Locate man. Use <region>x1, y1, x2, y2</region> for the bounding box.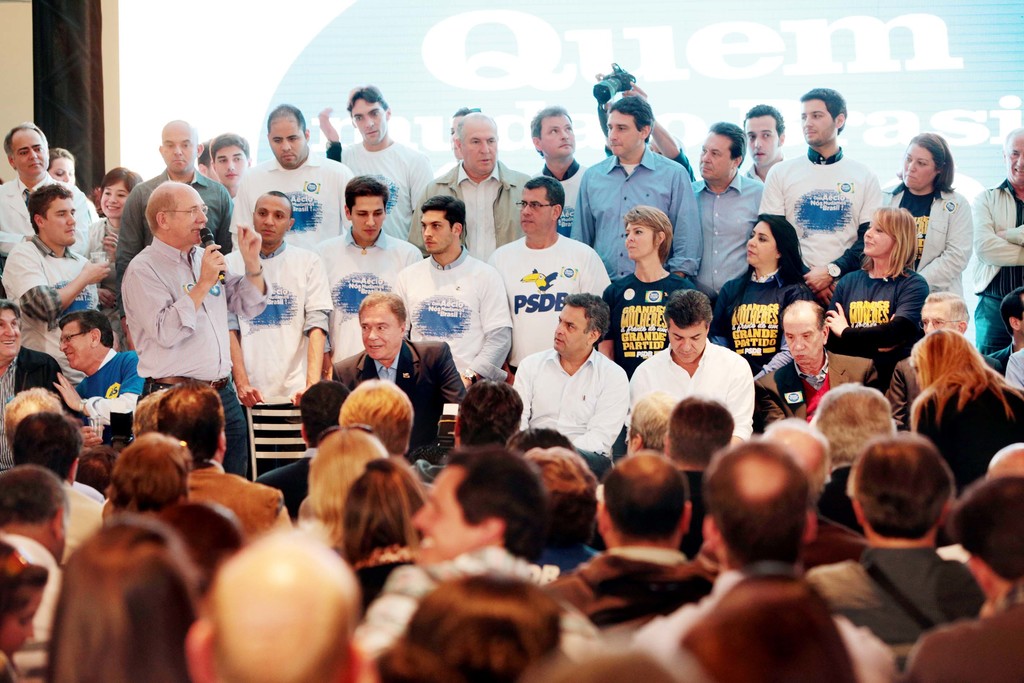
<region>983, 286, 1023, 374</region>.
